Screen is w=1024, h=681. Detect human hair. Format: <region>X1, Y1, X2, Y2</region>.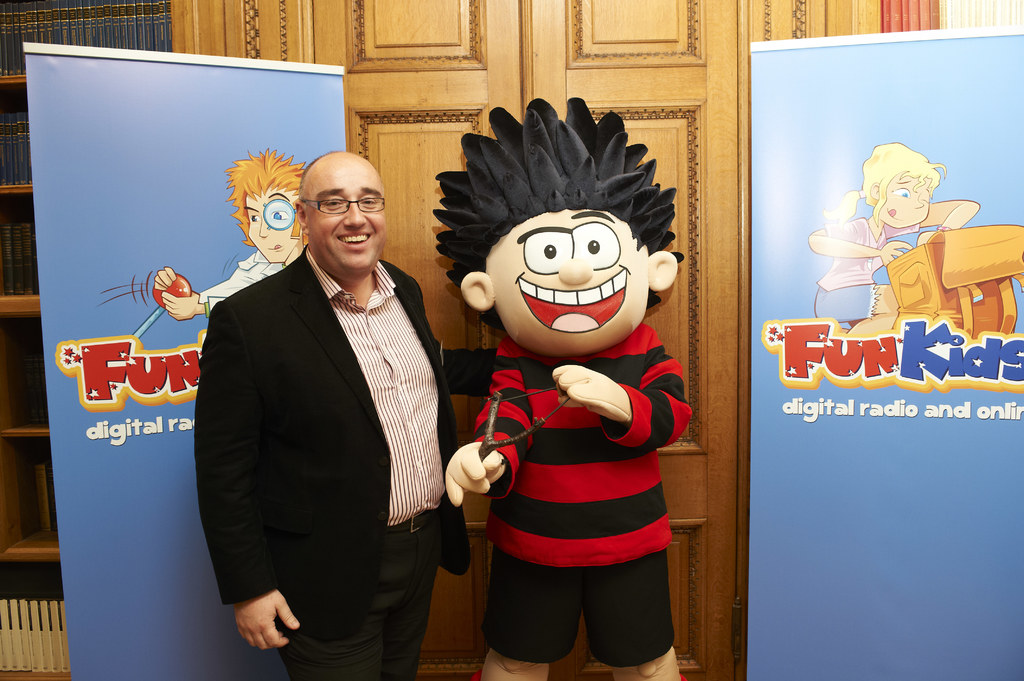
<region>221, 148, 314, 250</region>.
